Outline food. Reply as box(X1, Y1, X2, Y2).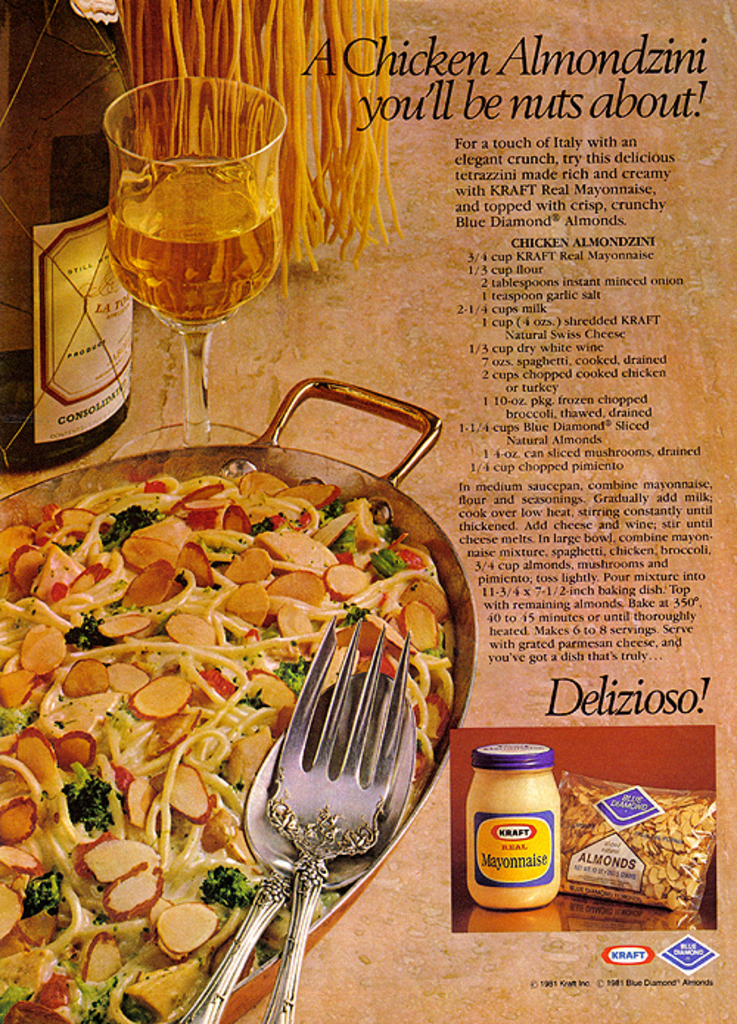
box(559, 766, 718, 915).
